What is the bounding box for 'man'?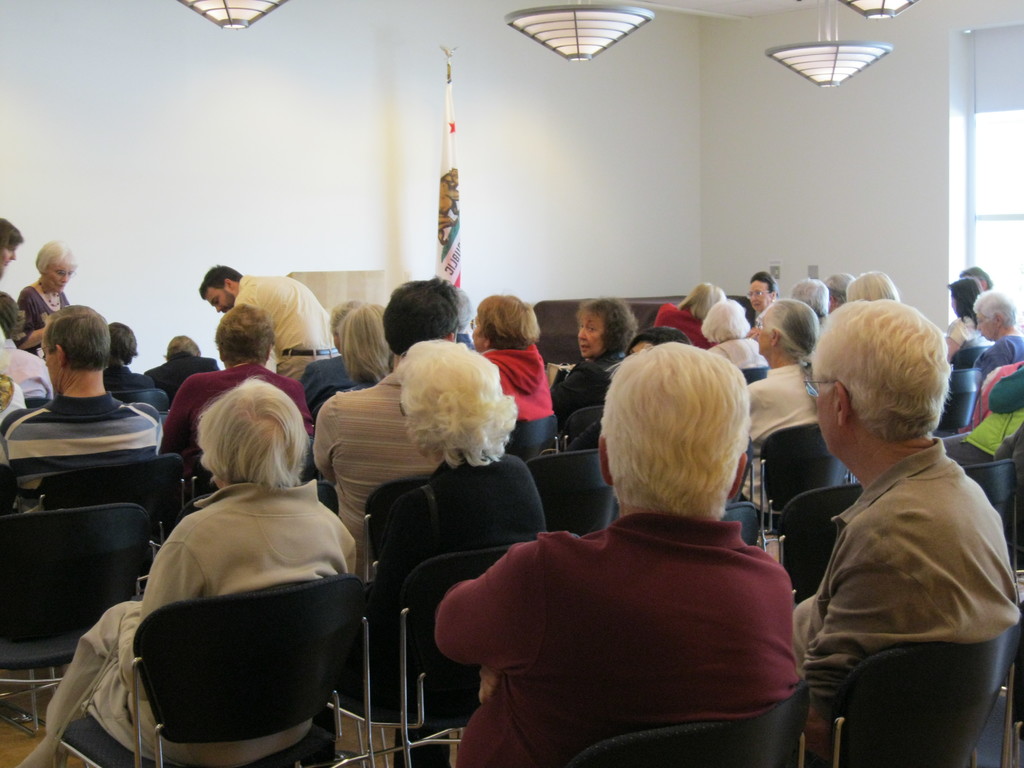
BBox(765, 278, 1014, 757).
